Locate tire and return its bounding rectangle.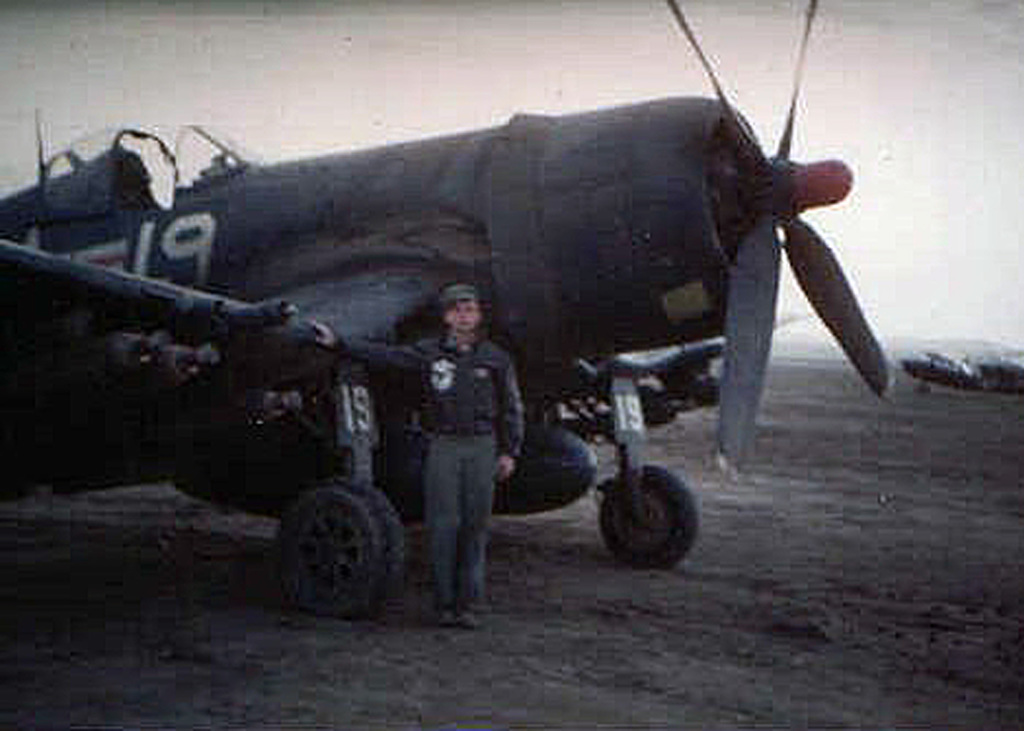
bbox=[602, 460, 698, 563].
